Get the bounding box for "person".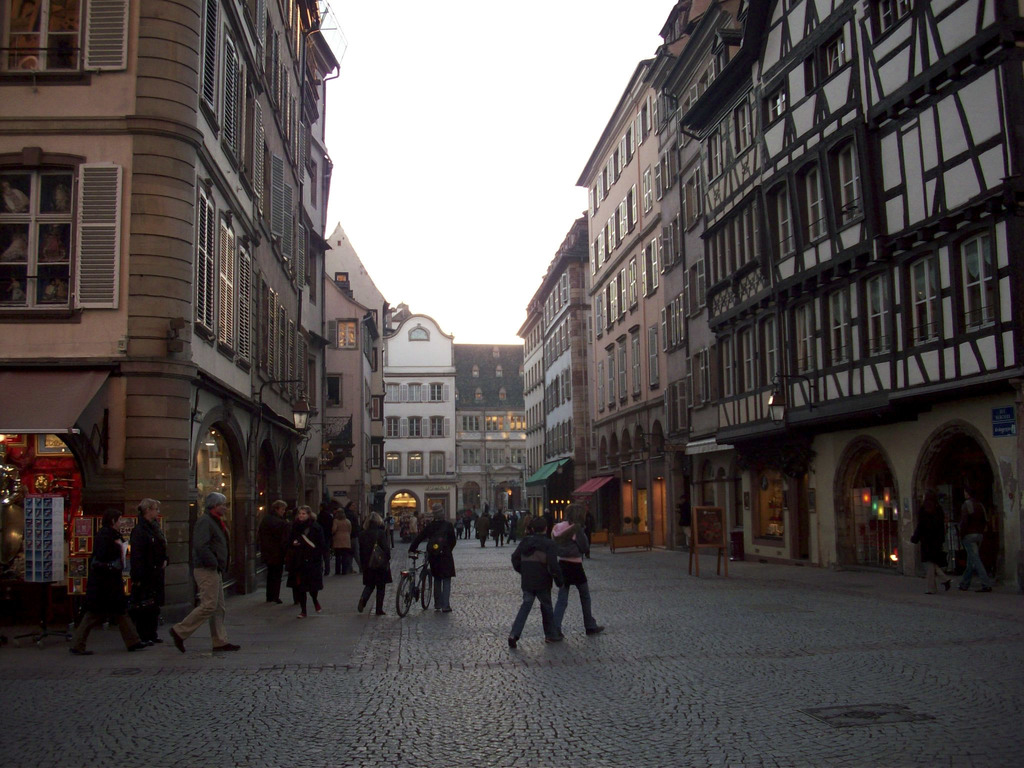
Rect(955, 484, 997, 596).
